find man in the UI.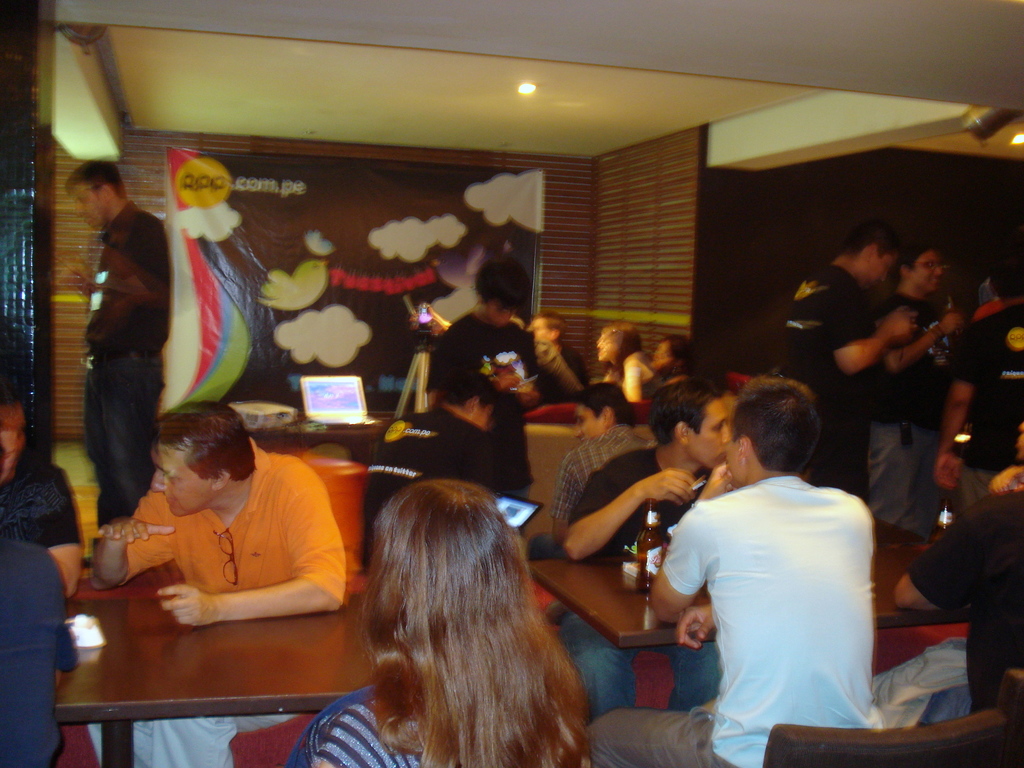
UI element at select_region(52, 148, 179, 543).
